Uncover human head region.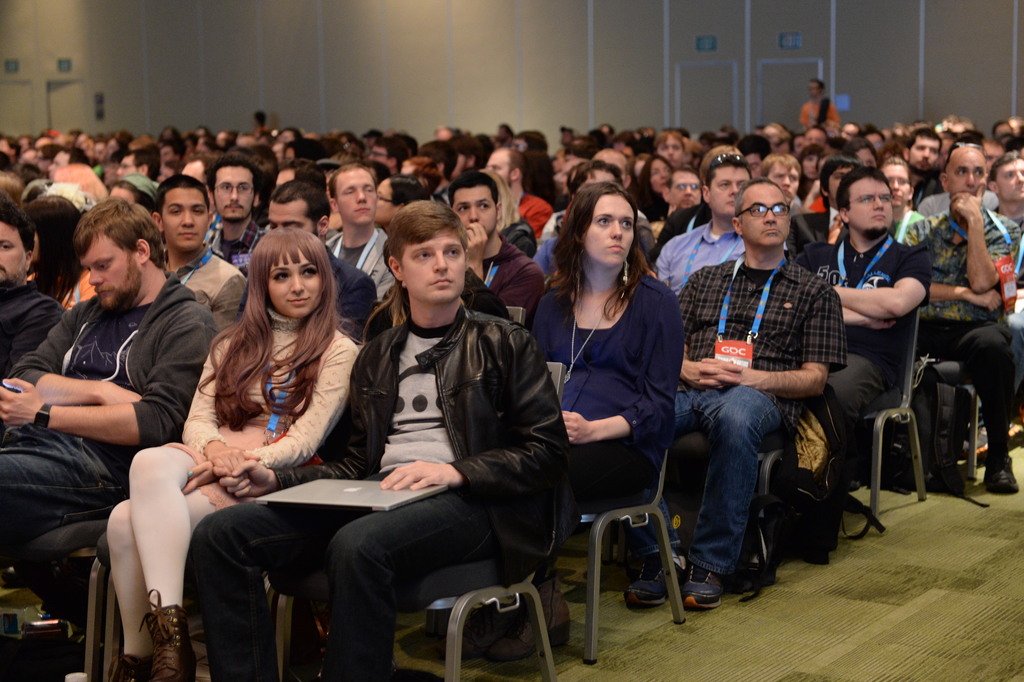
Uncovered: 153 176 214 251.
